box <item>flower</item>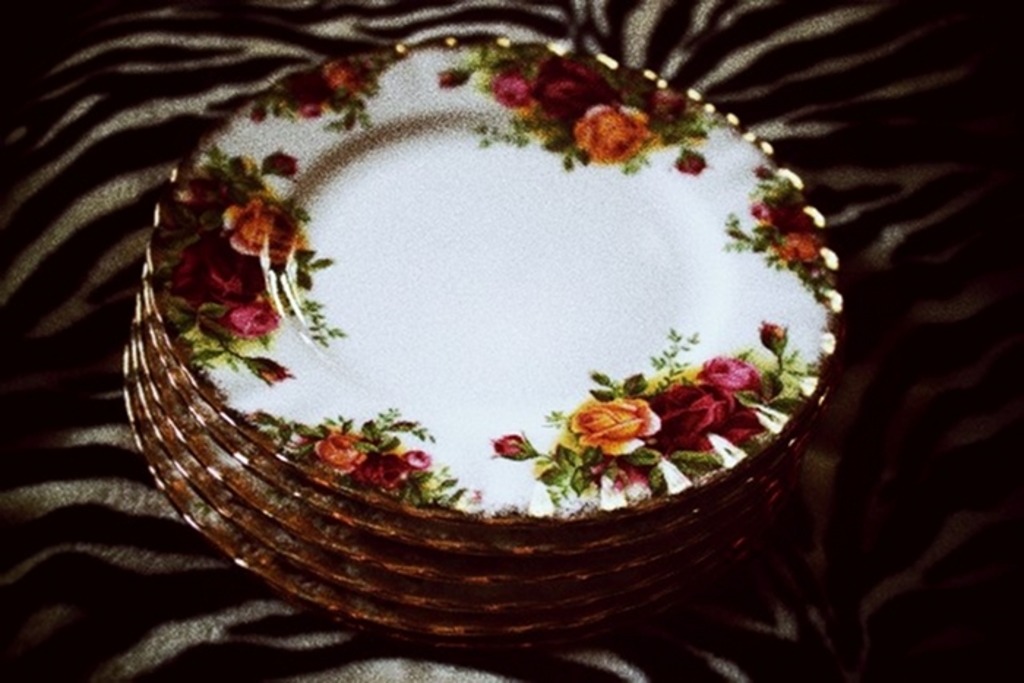
439, 67, 471, 92
